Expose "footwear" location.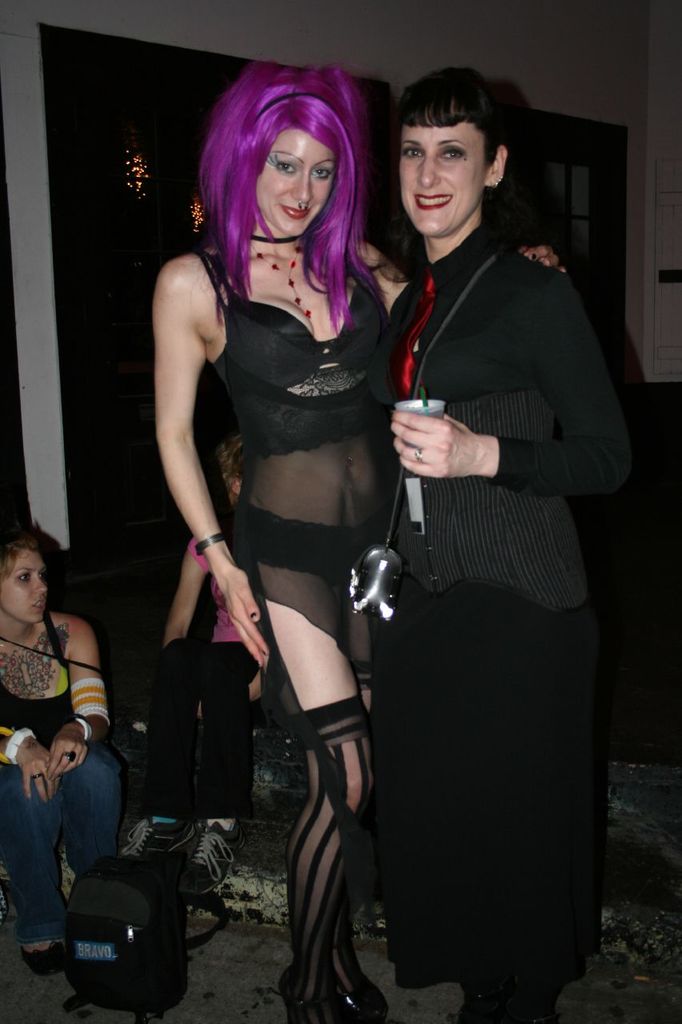
Exposed at (left=274, top=958, right=390, bottom=1023).
